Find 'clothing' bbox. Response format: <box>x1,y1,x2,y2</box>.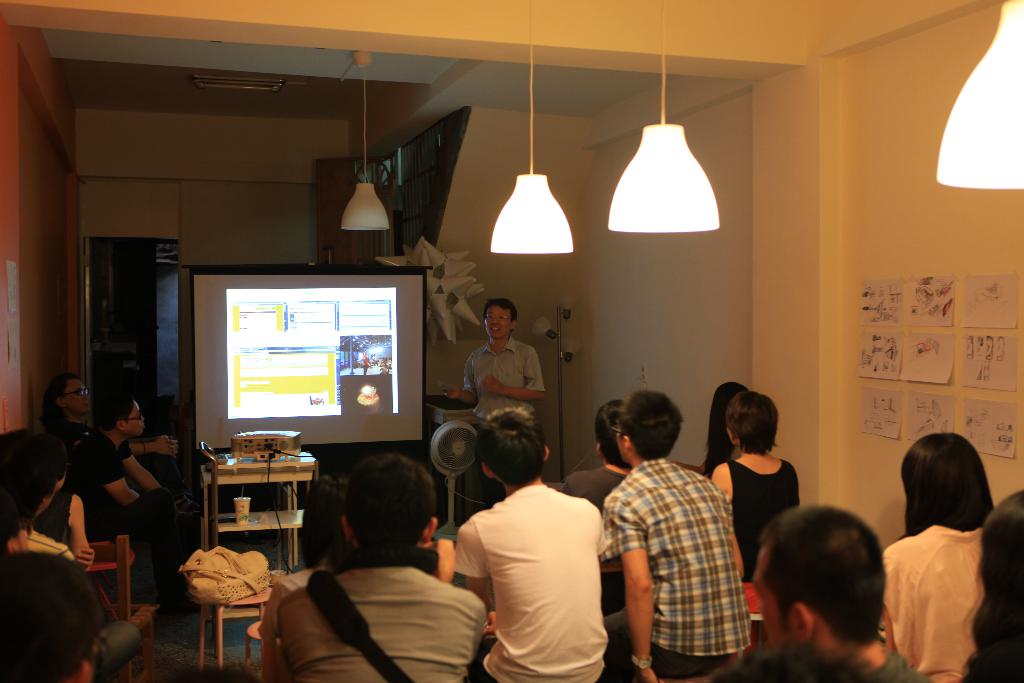
<box>264,521,482,680</box>.
